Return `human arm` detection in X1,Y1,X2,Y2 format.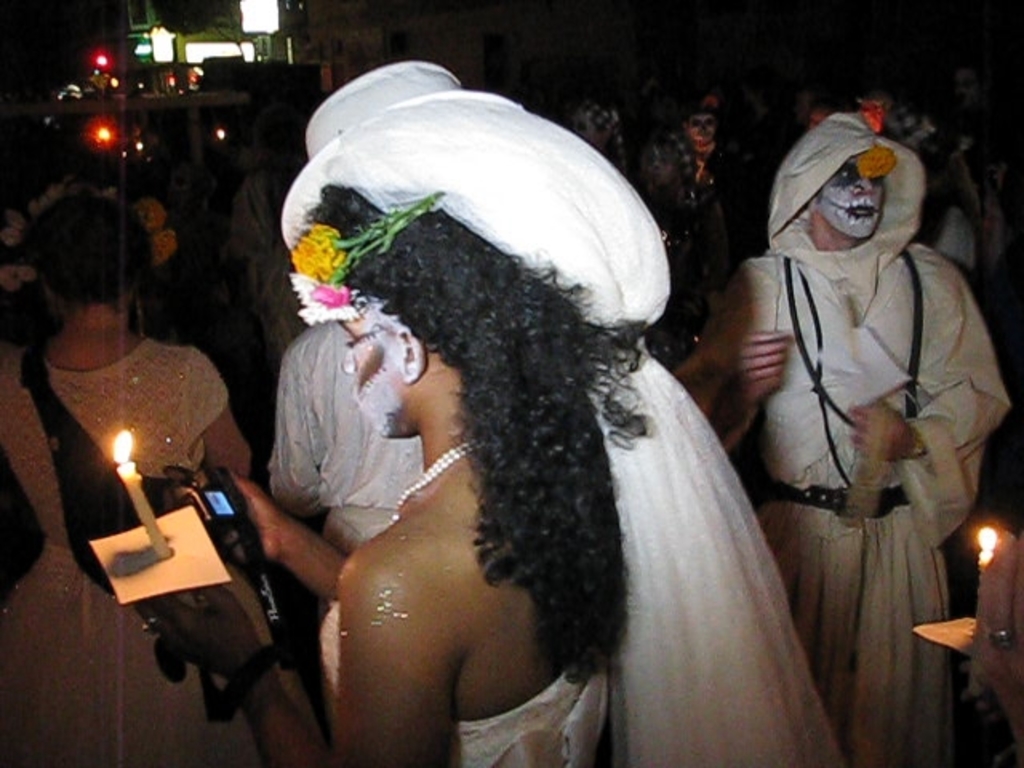
264,328,326,520.
